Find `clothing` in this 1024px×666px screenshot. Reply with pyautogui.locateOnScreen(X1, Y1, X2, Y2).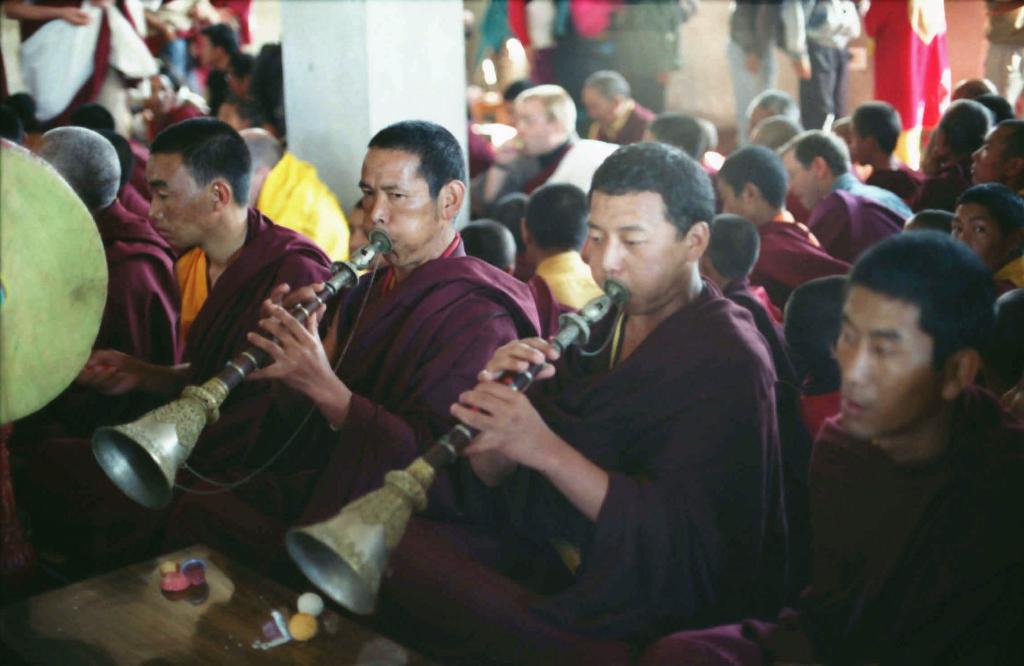
pyautogui.locateOnScreen(470, 230, 819, 647).
